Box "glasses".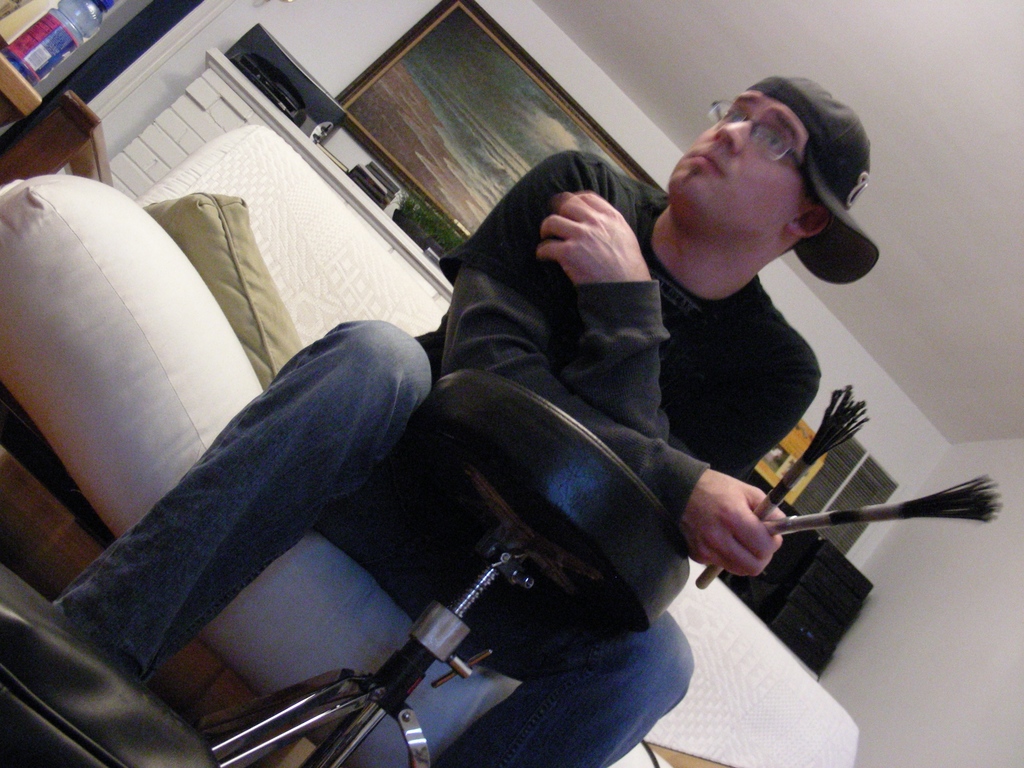
(left=707, top=99, right=817, bottom=212).
